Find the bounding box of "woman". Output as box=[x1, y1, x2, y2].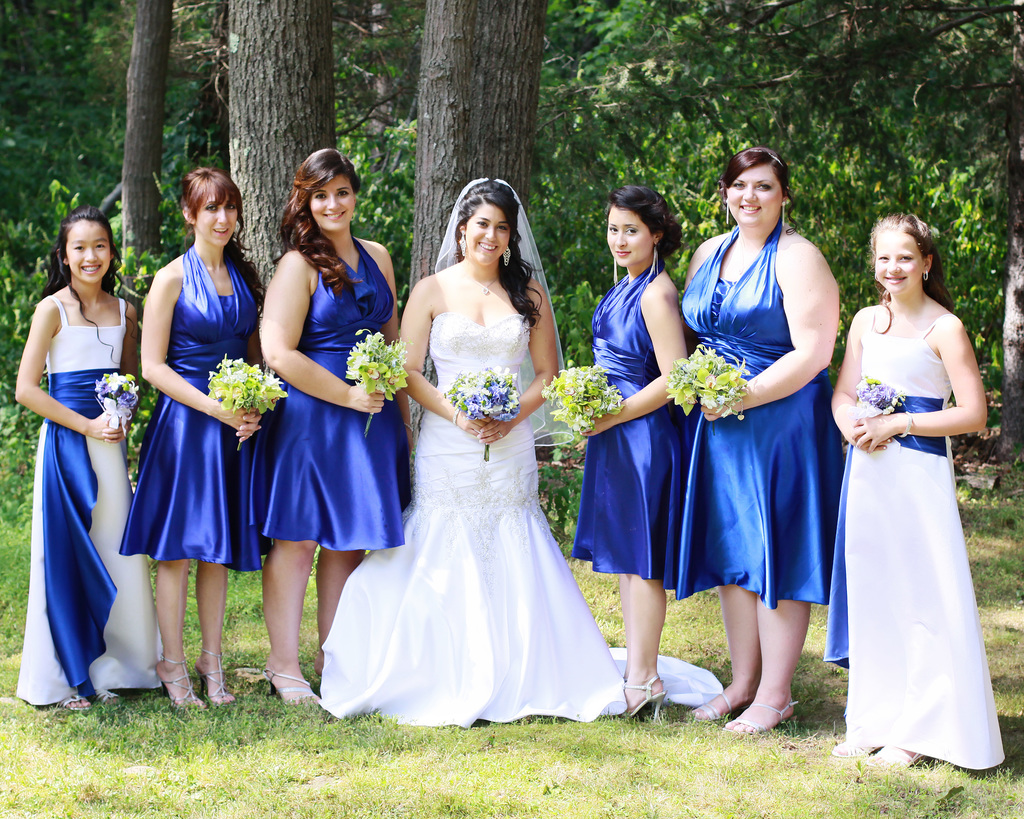
box=[15, 209, 152, 711].
